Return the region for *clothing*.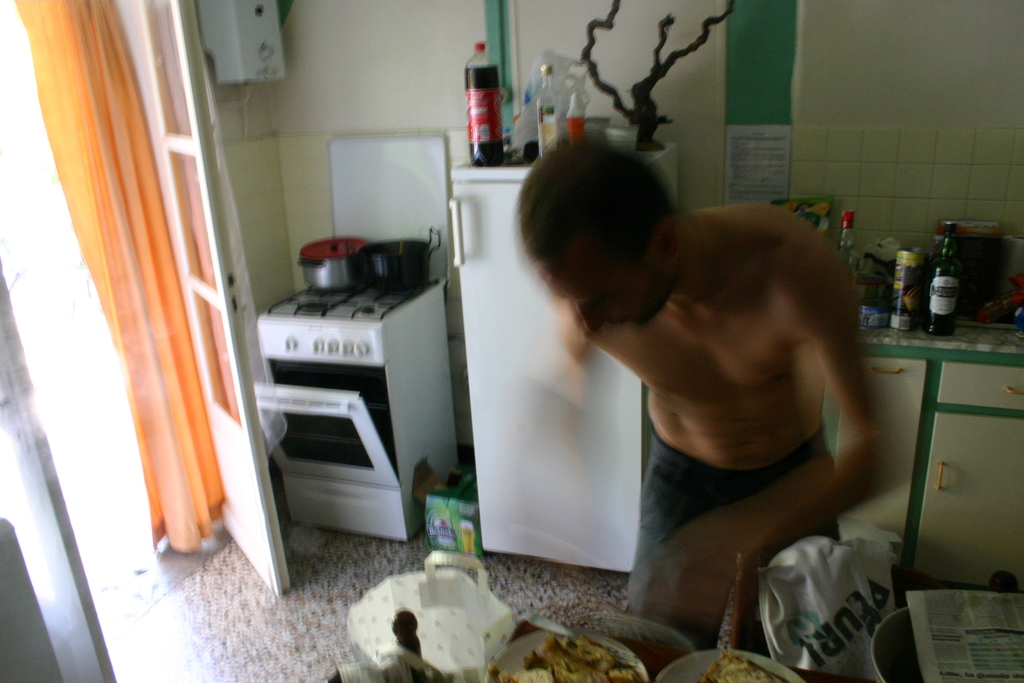
BBox(753, 534, 899, 680).
